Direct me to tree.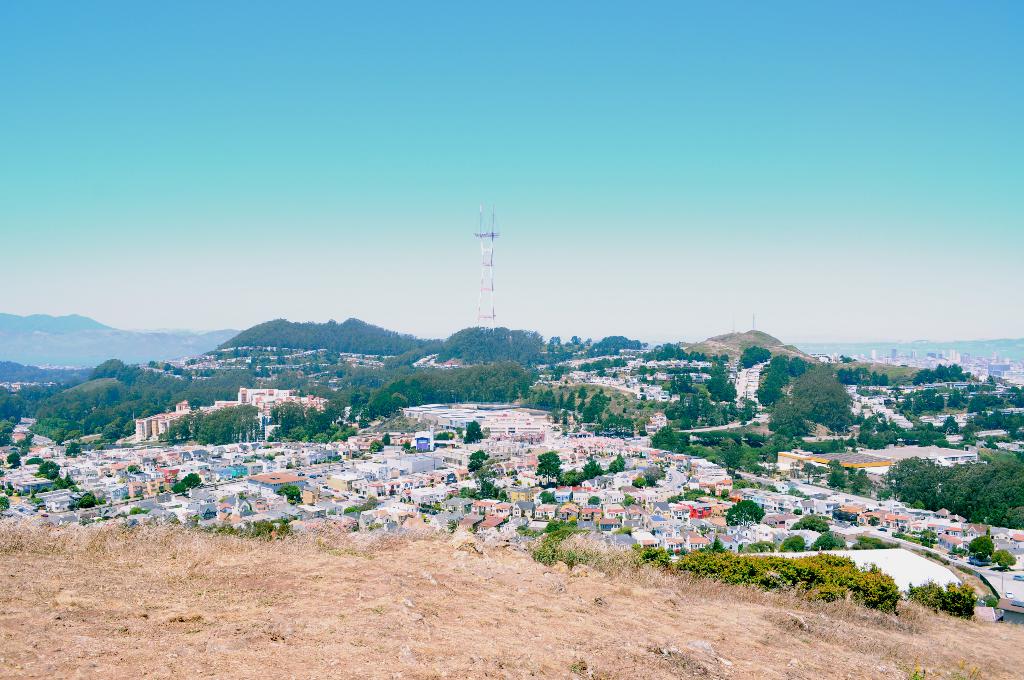
Direction: region(36, 459, 59, 480).
